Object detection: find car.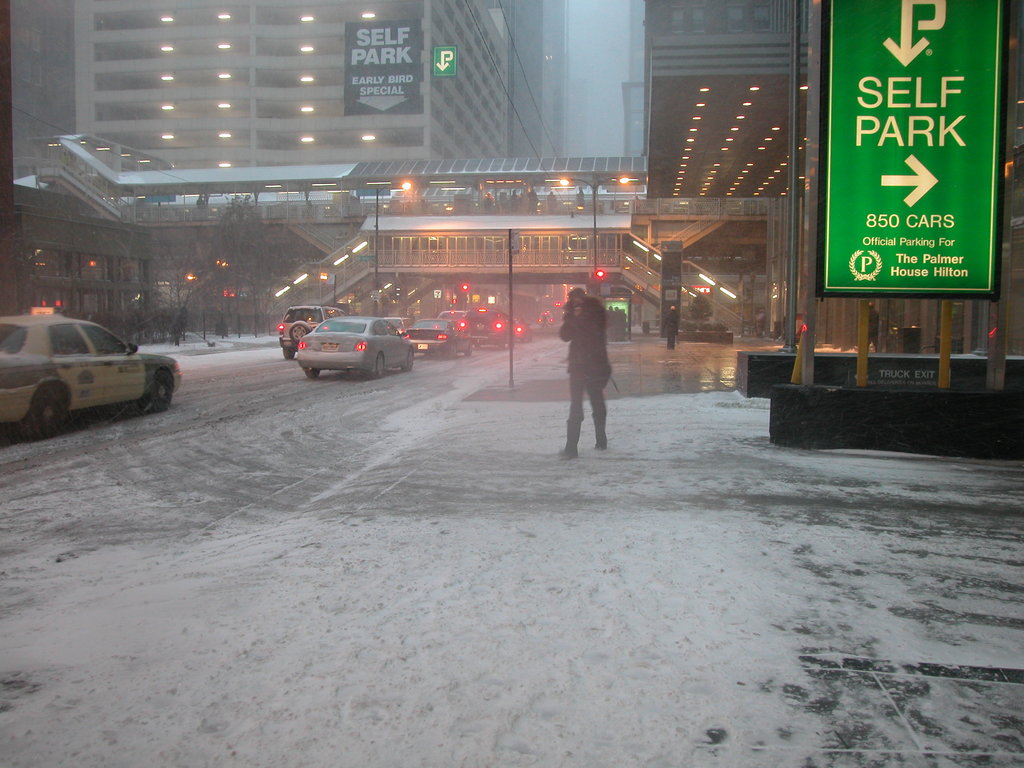
(left=0, top=310, right=176, bottom=437).
